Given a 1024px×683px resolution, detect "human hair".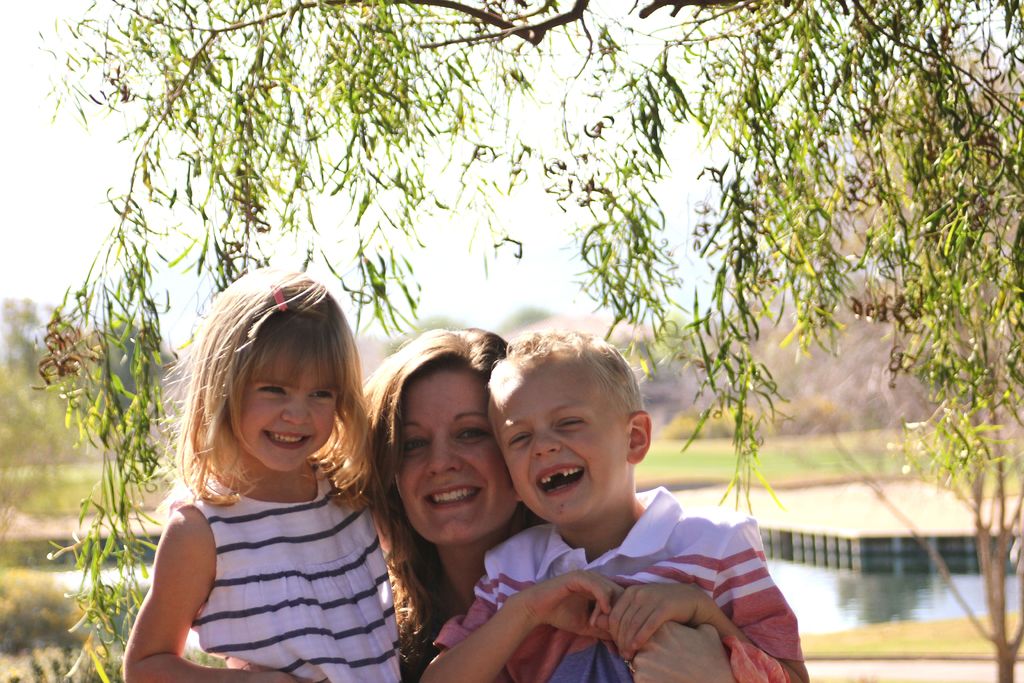
[489, 331, 648, 417].
